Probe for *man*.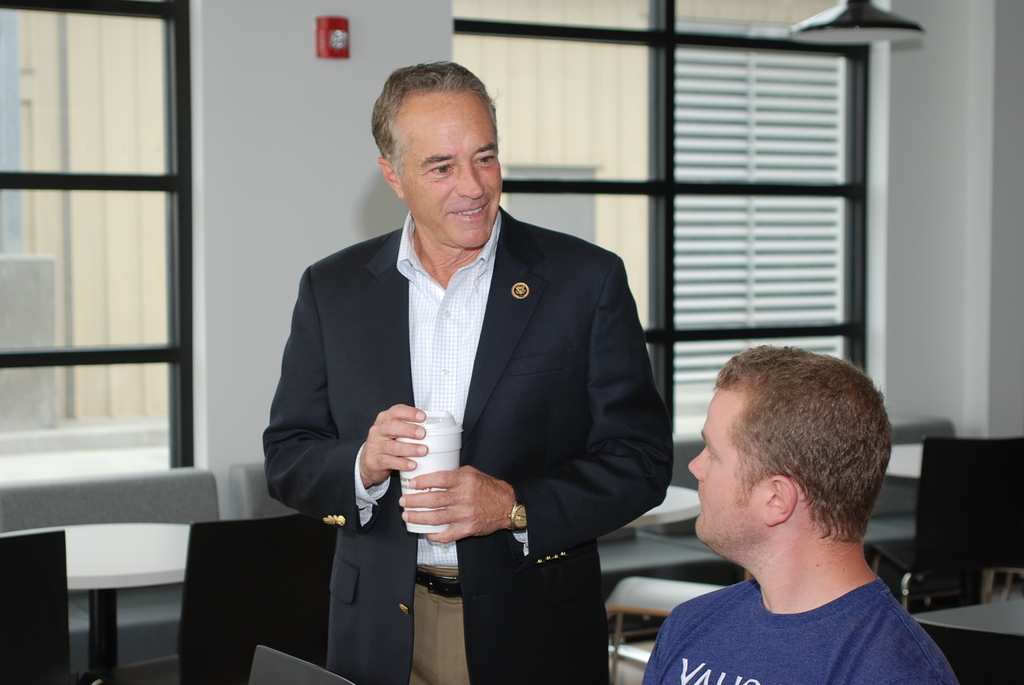
Probe result: rect(637, 350, 962, 684).
